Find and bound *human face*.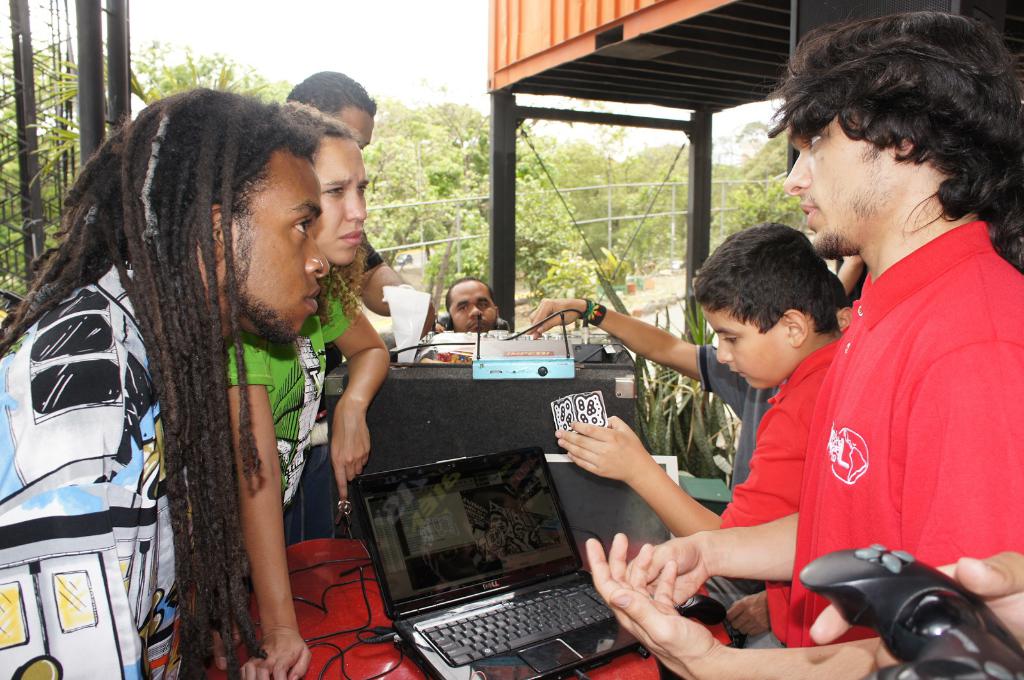
Bound: select_region(319, 137, 375, 257).
